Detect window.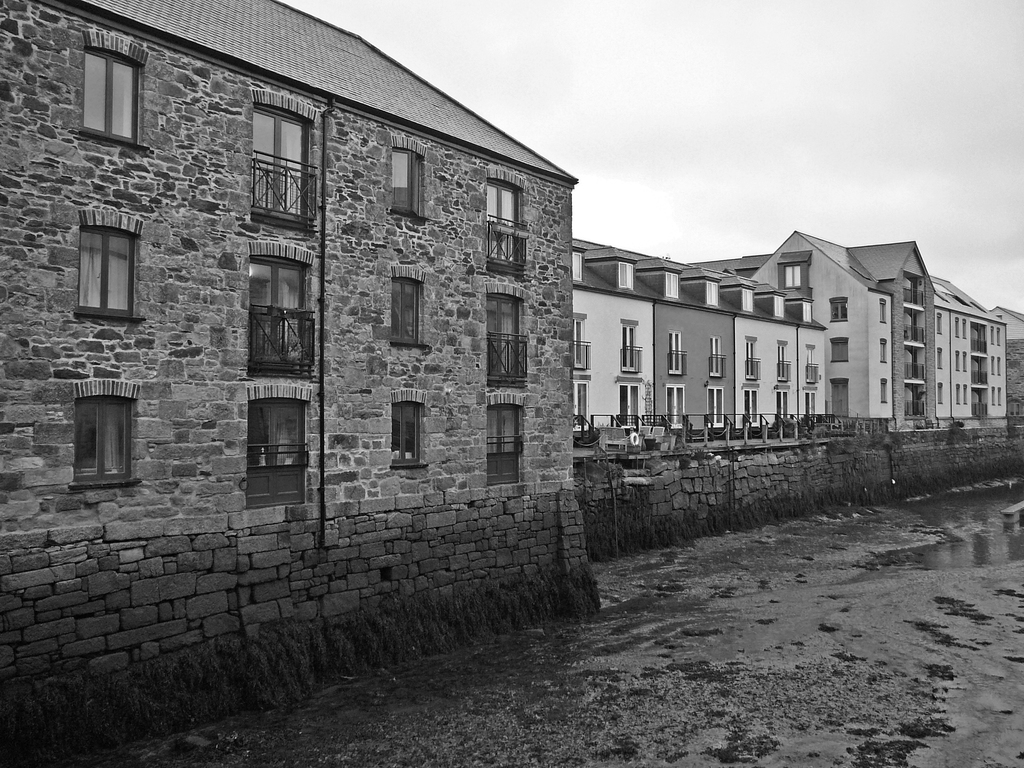
Detected at 934:343:945:371.
